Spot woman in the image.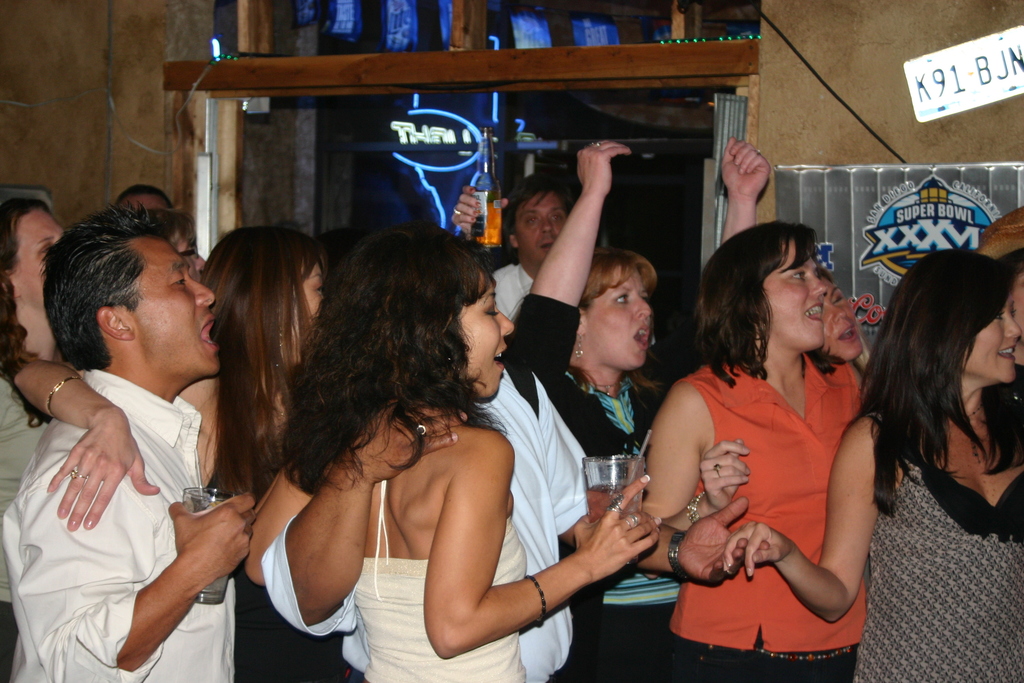
woman found at x1=506 y1=139 x2=774 y2=682.
